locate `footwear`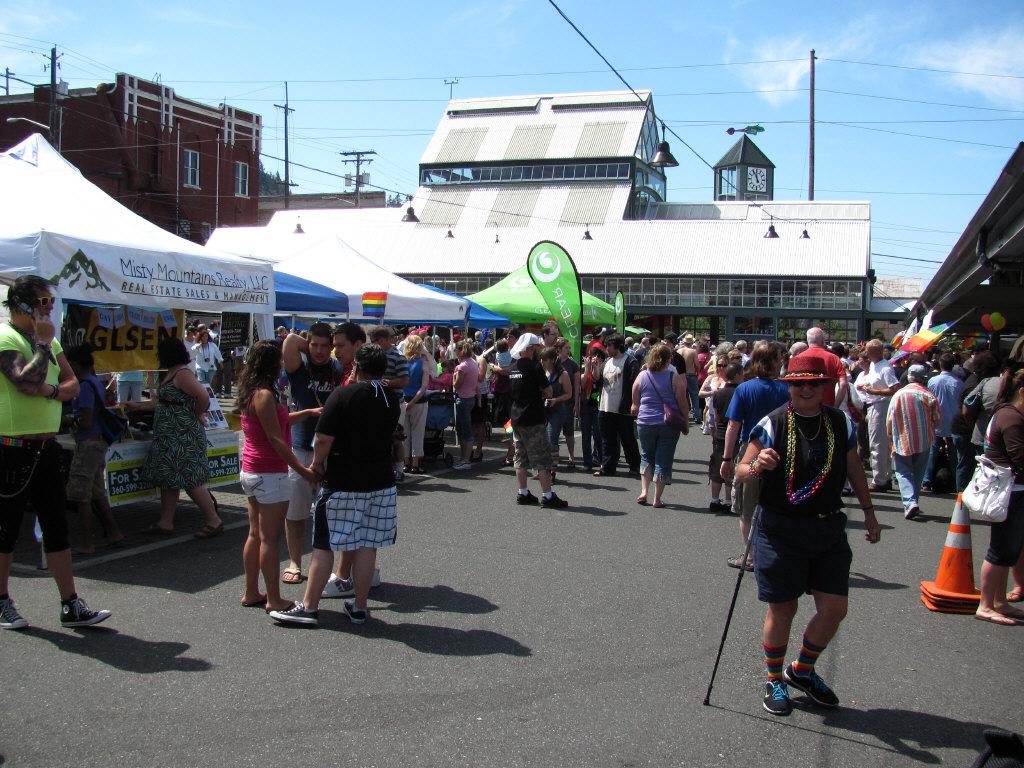
102/523/114/543
